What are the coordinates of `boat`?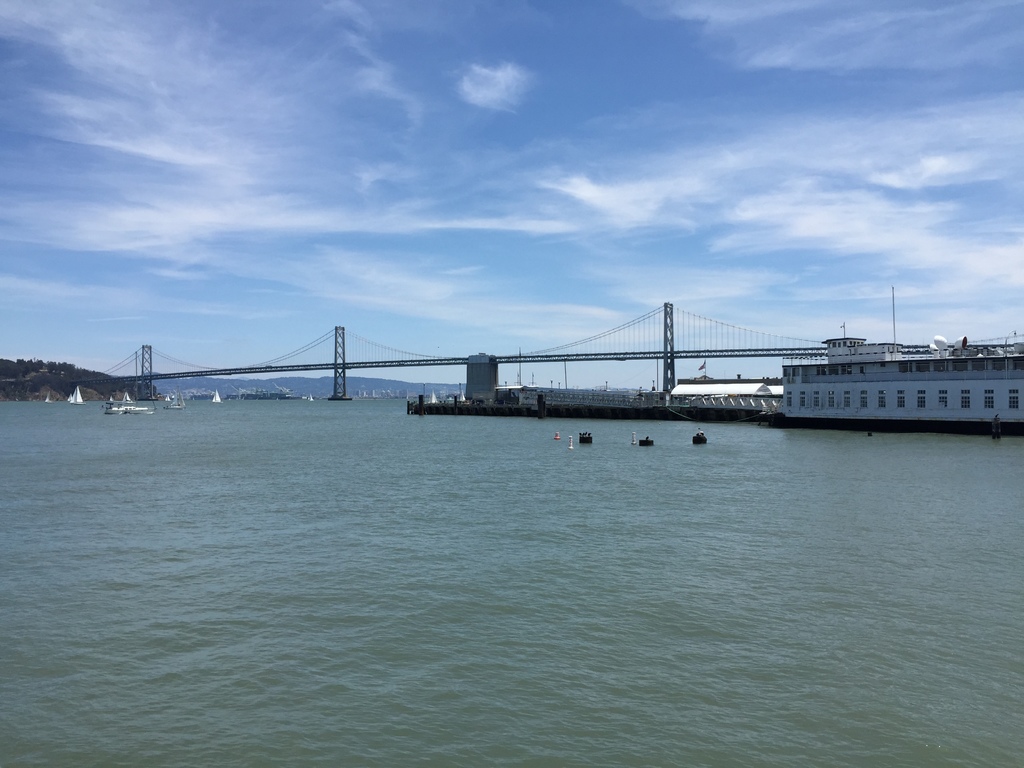
[left=164, top=385, right=186, bottom=410].
